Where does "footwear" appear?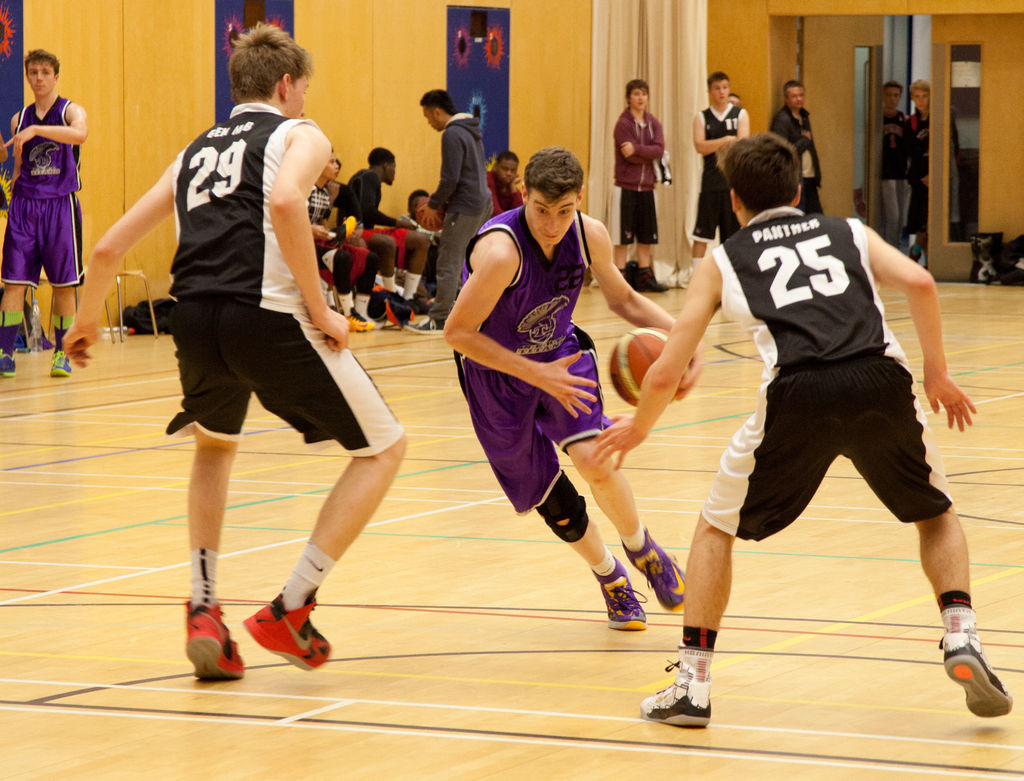
Appears at [243,595,335,675].
